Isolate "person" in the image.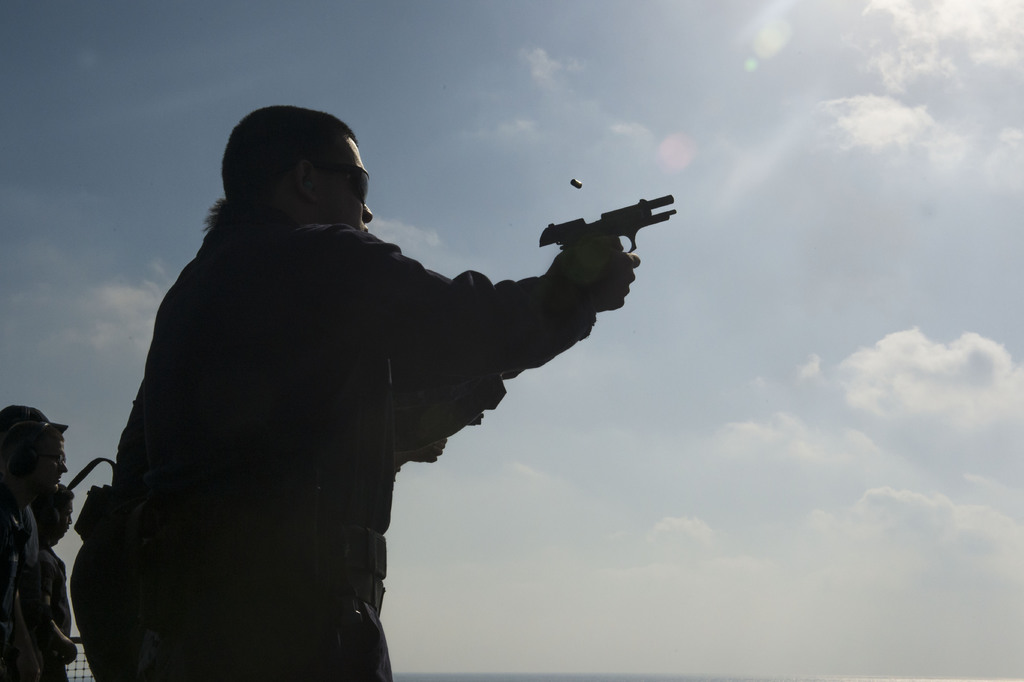
Isolated region: l=78, t=106, r=642, b=681.
